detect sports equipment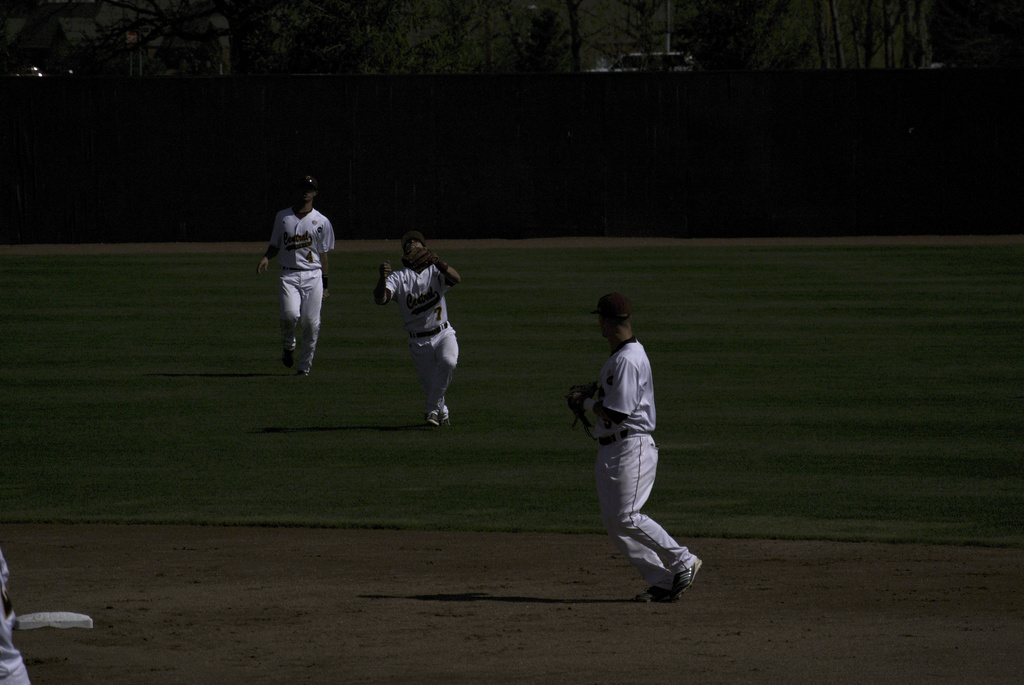
rect(668, 558, 703, 592)
